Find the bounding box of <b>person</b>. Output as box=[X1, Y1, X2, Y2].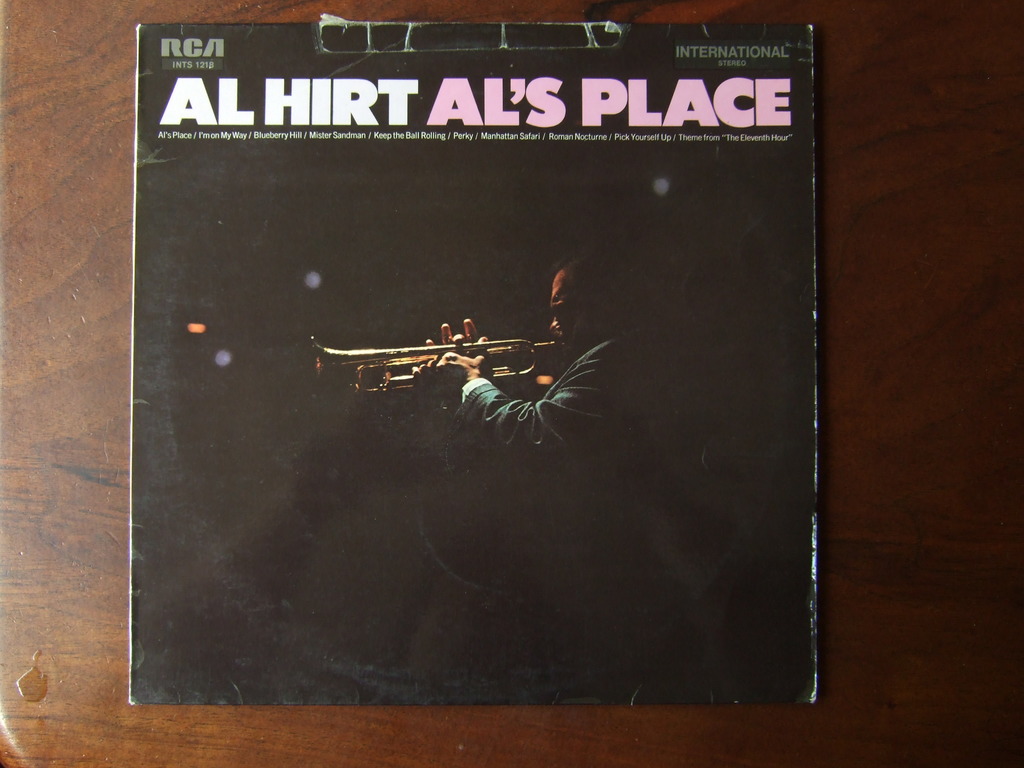
box=[428, 252, 666, 499].
